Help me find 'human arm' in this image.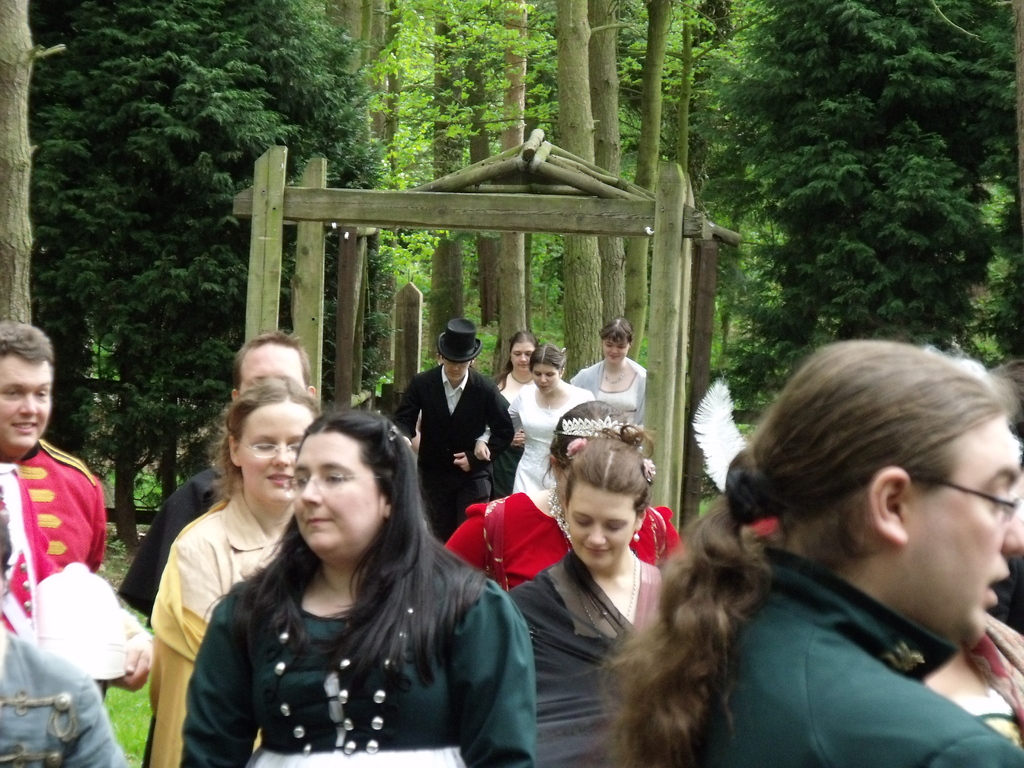
Found it: (x1=60, y1=673, x2=125, y2=764).
